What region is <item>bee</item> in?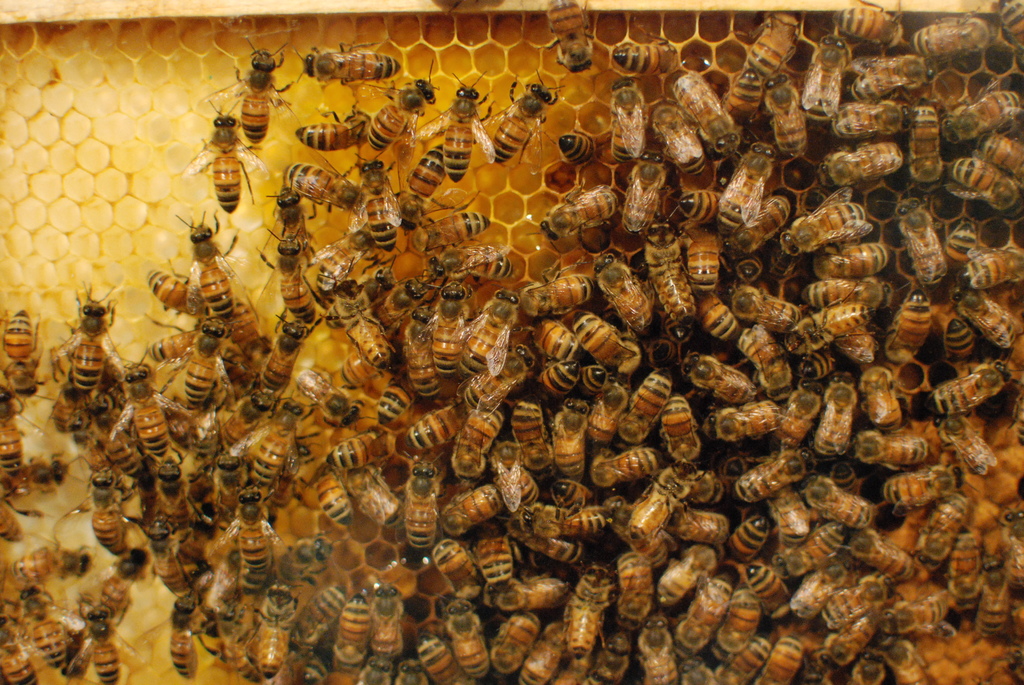
left=431, top=535, right=478, bottom=601.
